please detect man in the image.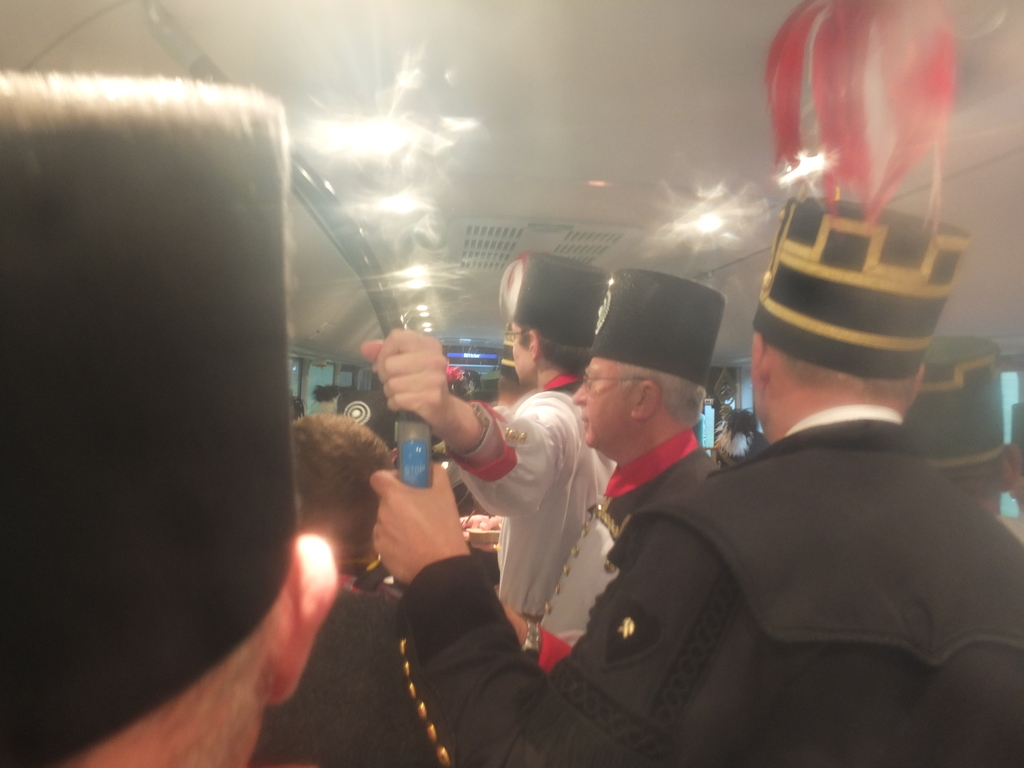
<region>260, 248, 988, 752</region>.
